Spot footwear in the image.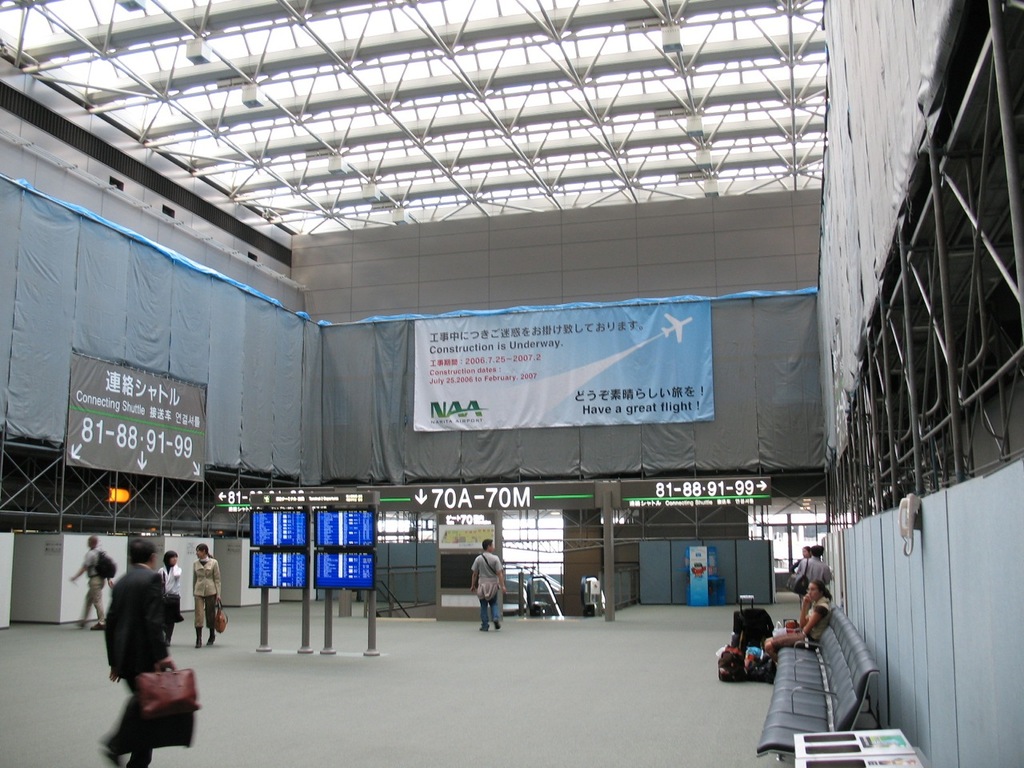
footwear found at (x1=195, y1=630, x2=205, y2=646).
